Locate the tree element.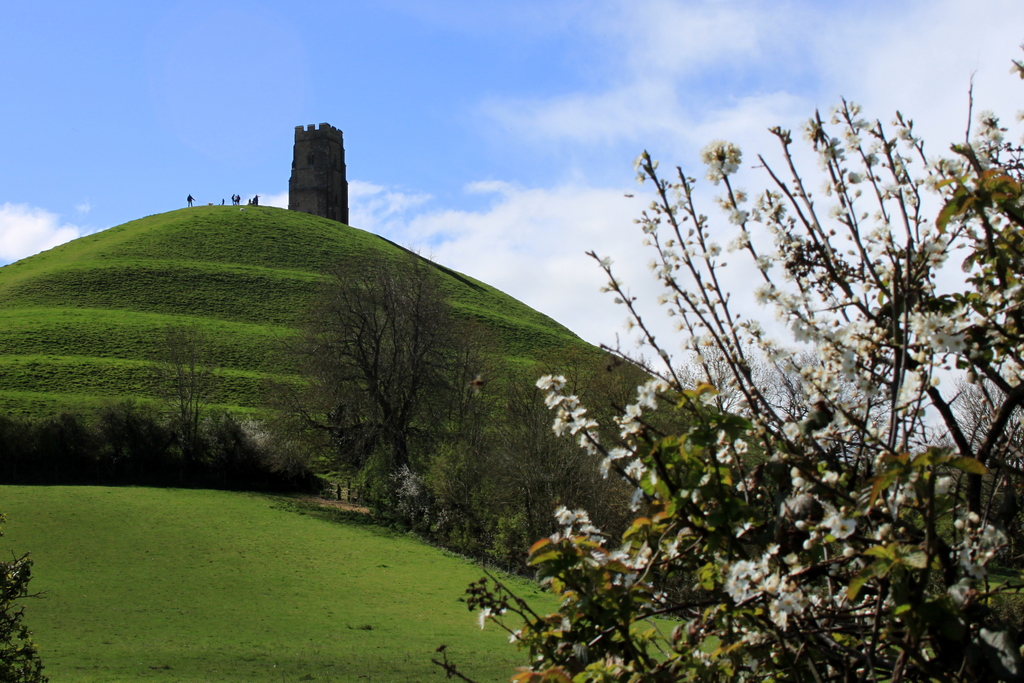
Element bbox: left=259, top=243, right=508, bottom=490.
